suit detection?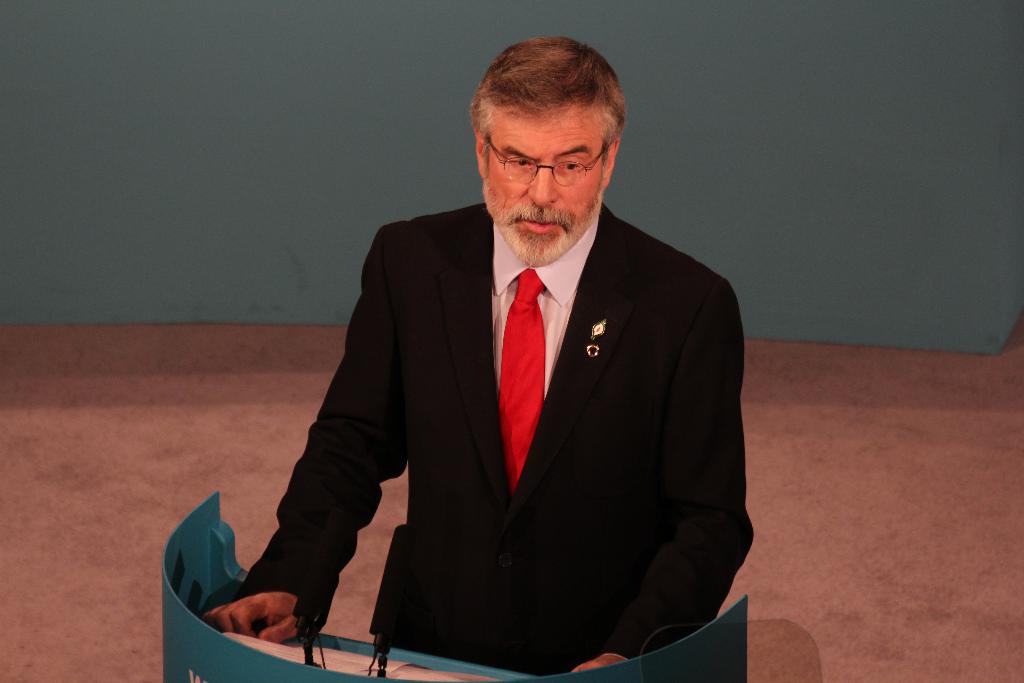
(268, 115, 764, 662)
